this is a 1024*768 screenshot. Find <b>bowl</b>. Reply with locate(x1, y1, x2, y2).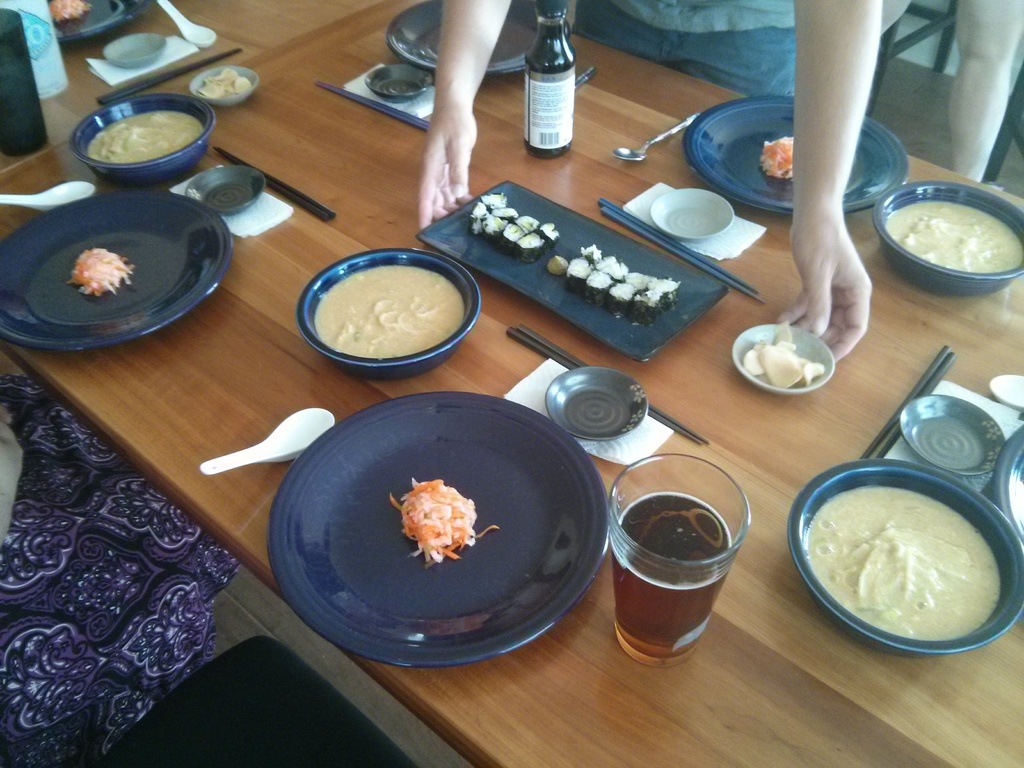
locate(872, 182, 1023, 290).
